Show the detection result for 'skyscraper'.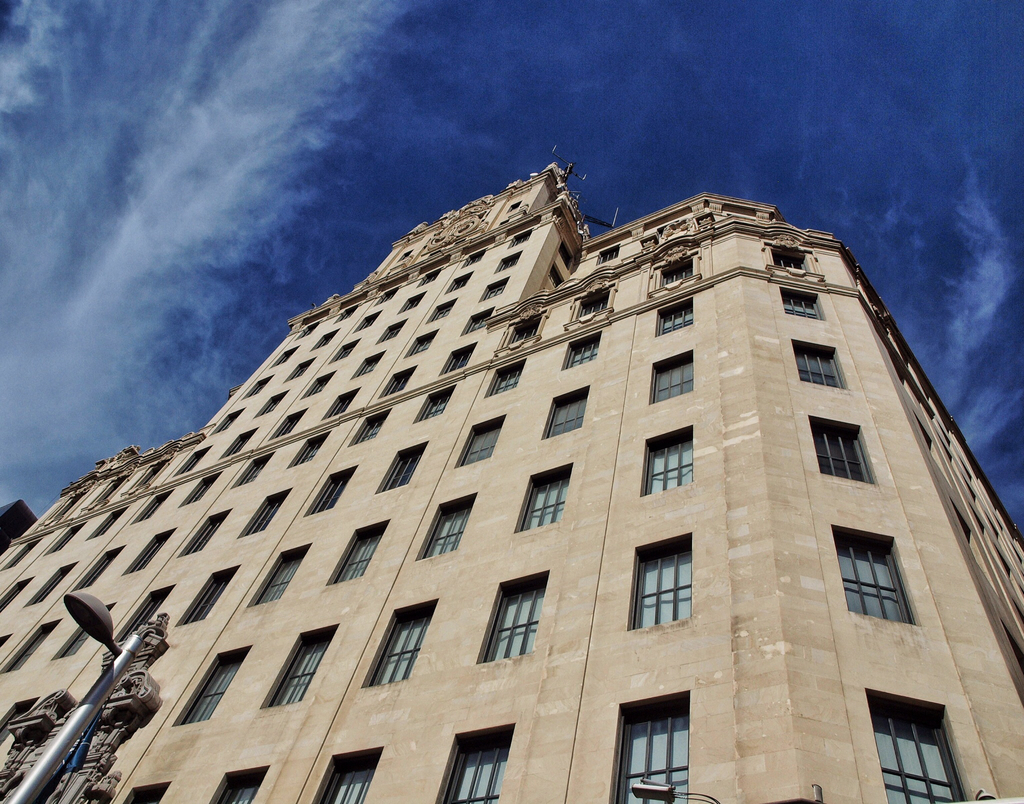
<box>35,136,1011,803</box>.
